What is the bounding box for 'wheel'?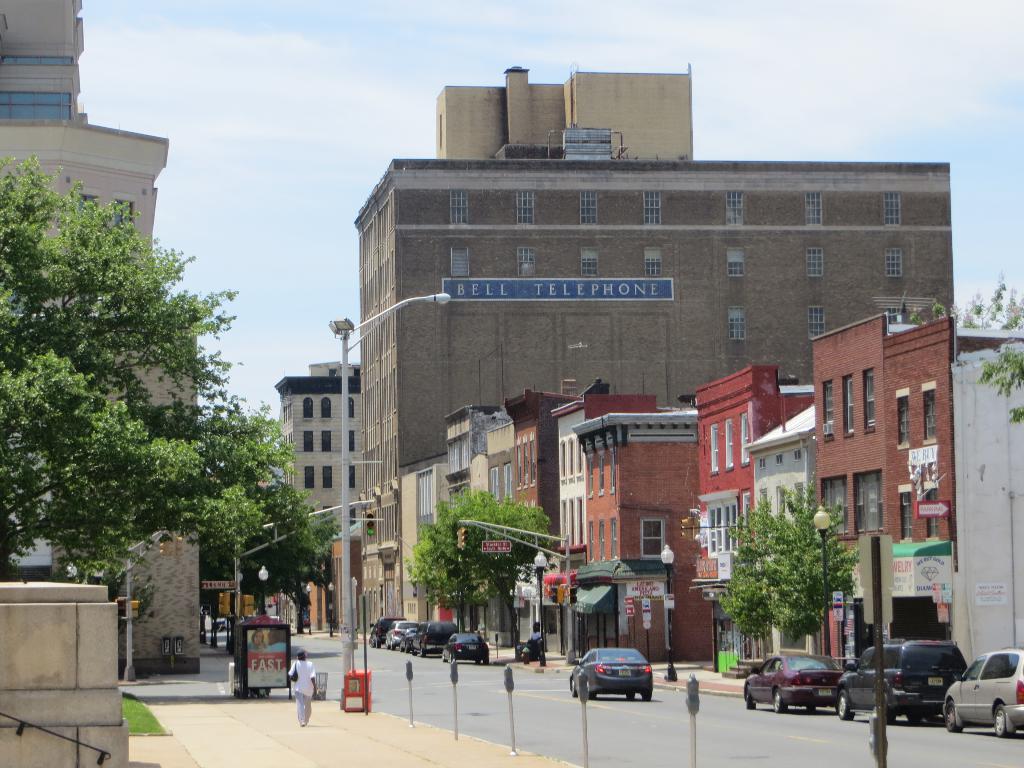
crop(640, 691, 652, 699).
